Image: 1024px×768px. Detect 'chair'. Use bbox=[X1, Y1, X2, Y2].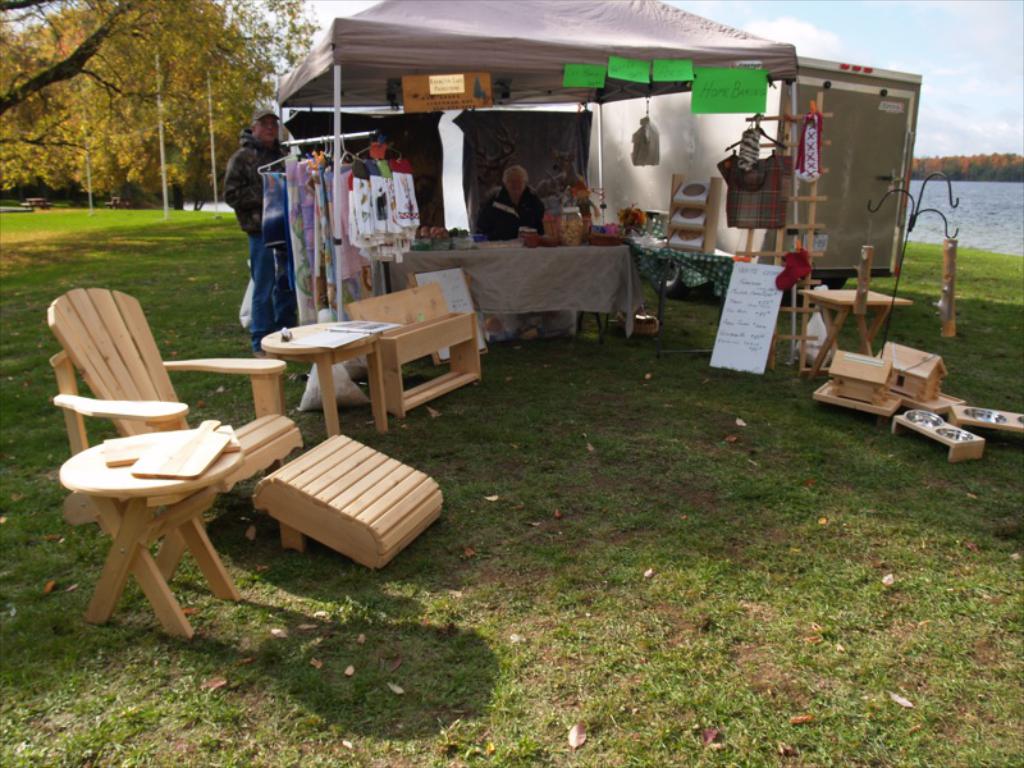
bbox=[32, 265, 278, 650].
